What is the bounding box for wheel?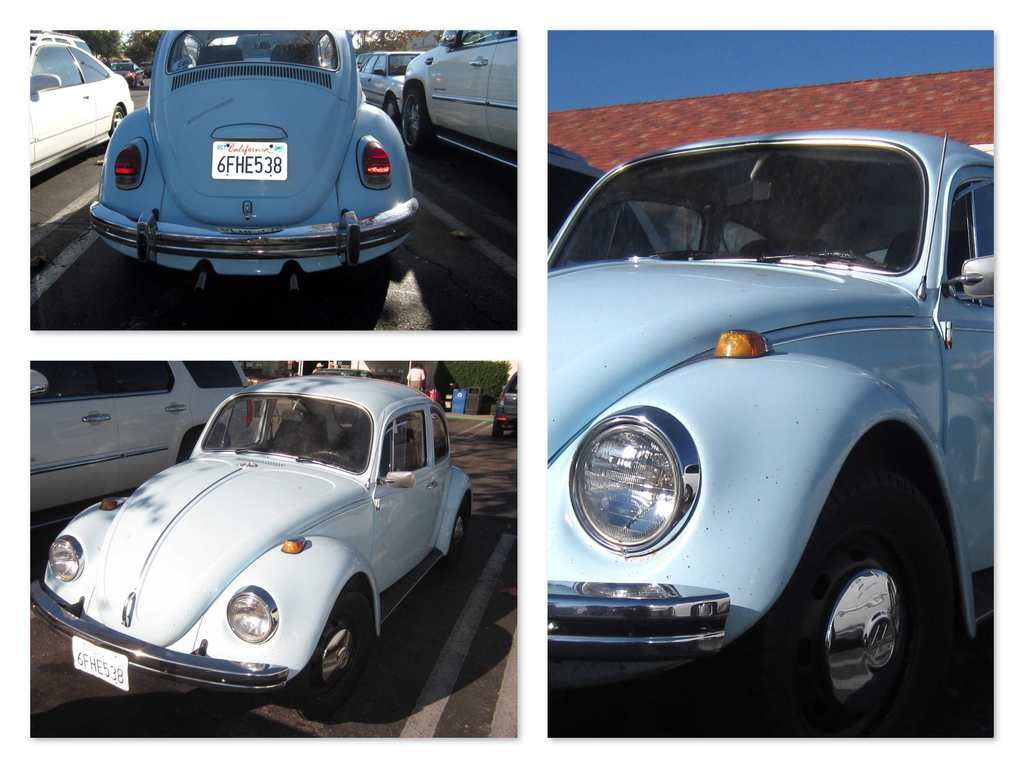
(396, 89, 438, 161).
